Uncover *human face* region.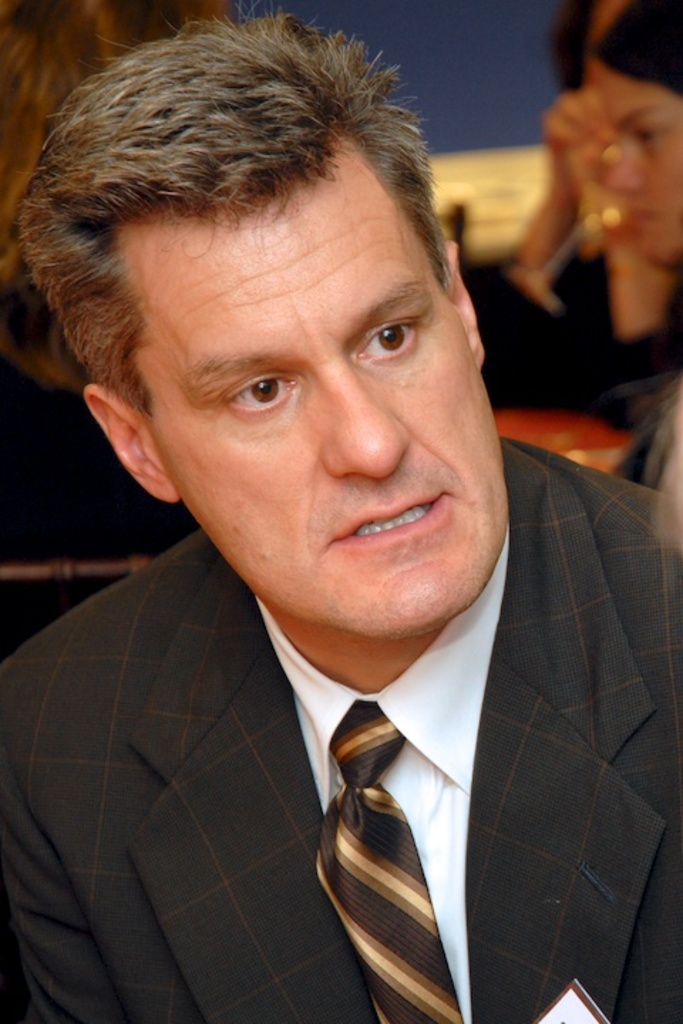
Uncovered: [603,67,682,263].
